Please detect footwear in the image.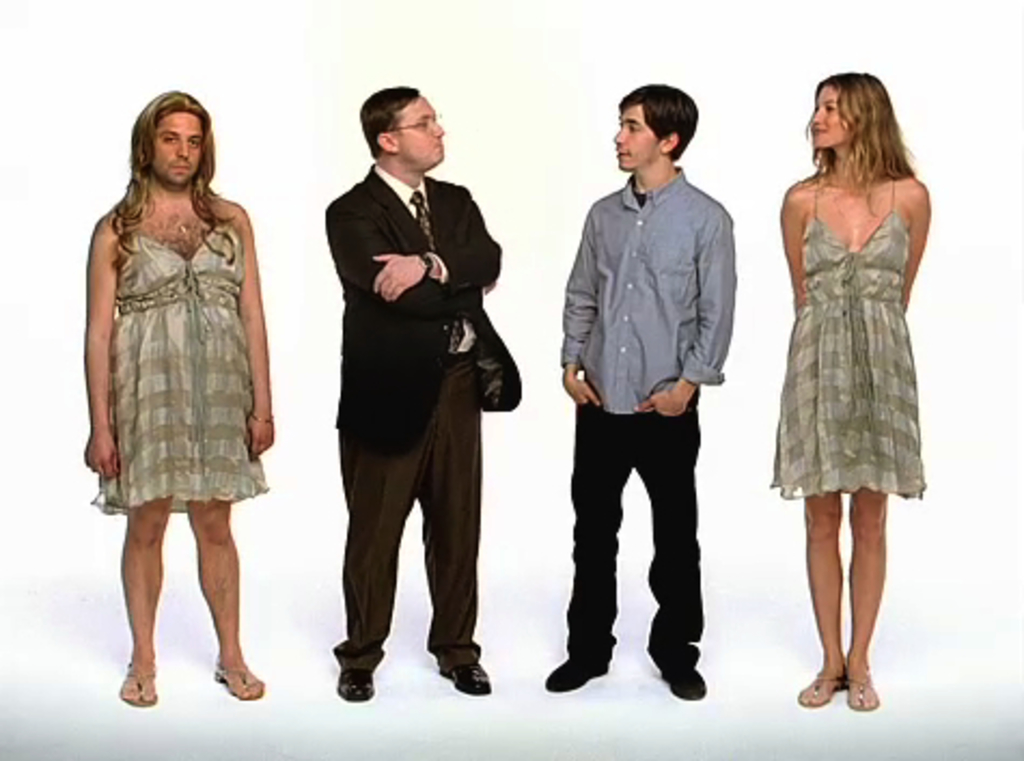
box(336, 666, 371, 703).
